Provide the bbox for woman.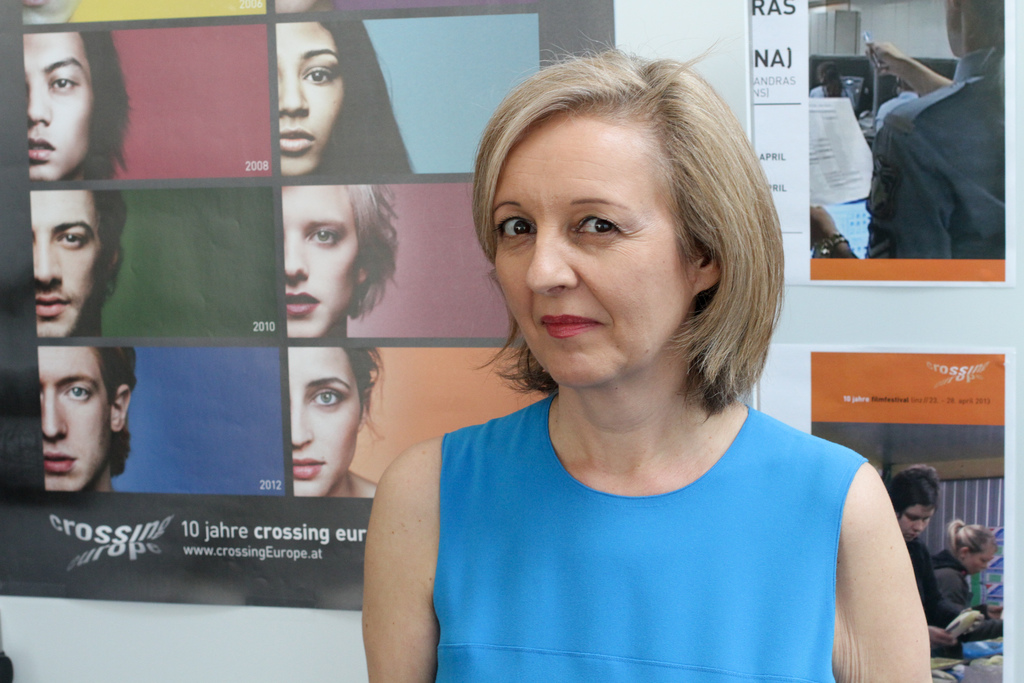
locate(278, 22, 414, 173).
